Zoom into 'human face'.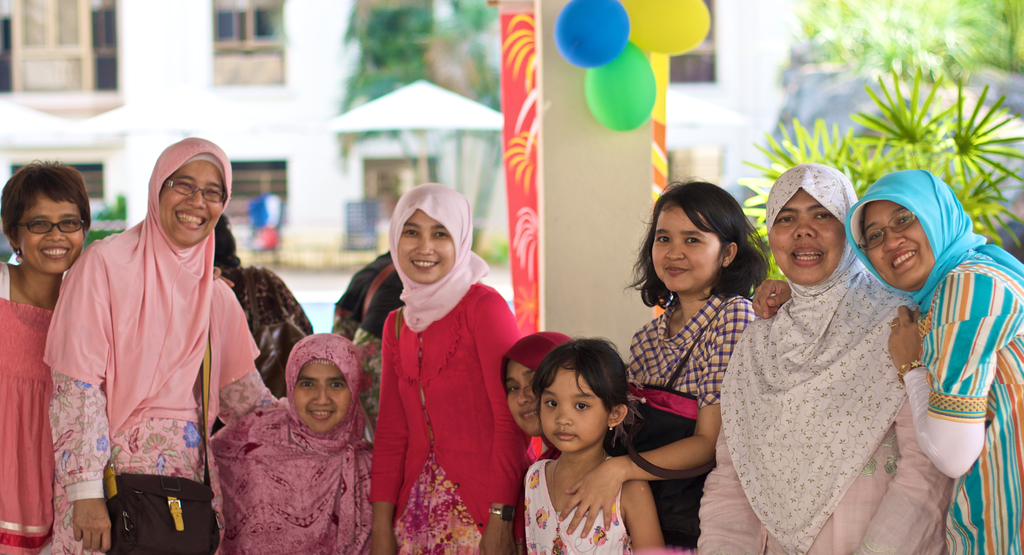
Zoom target: [161,162,223,252].
